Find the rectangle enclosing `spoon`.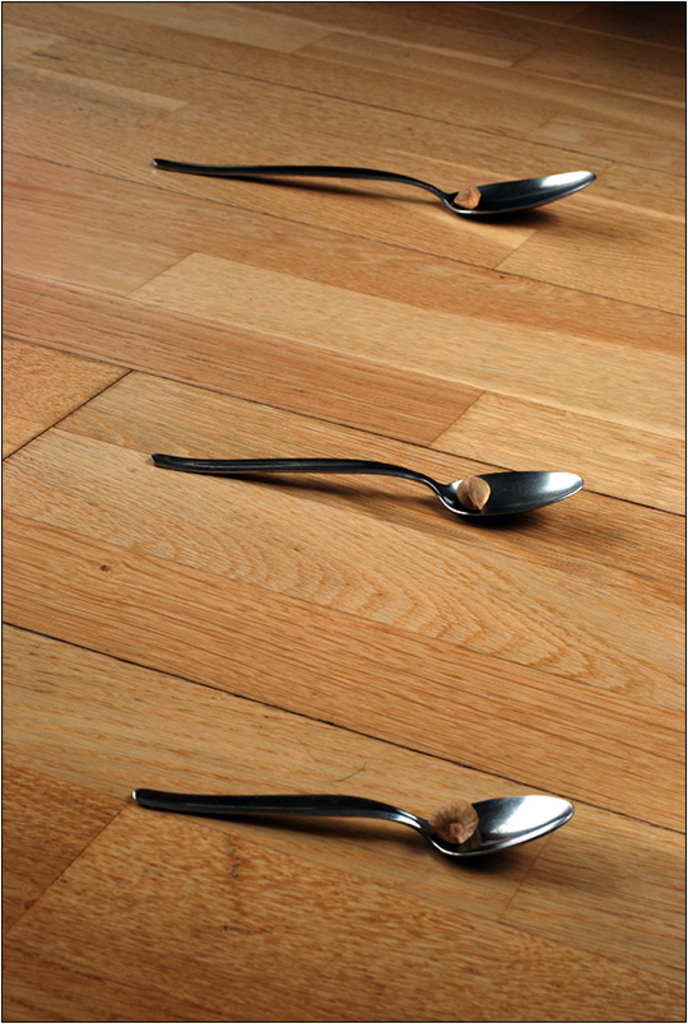
150, 157, 596, 229.
